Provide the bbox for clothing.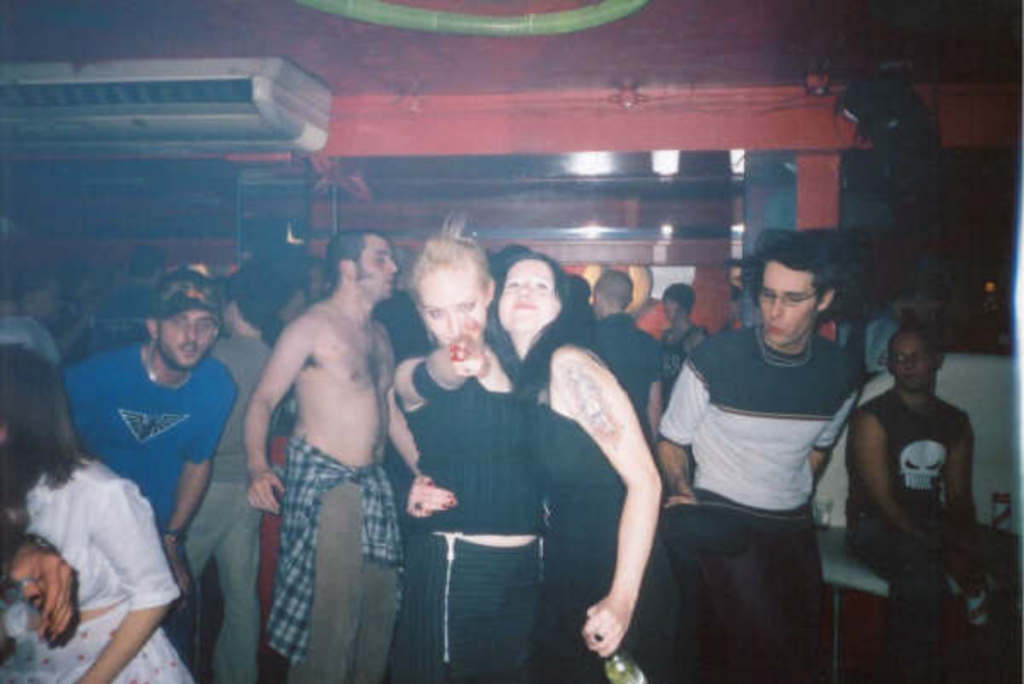
x1=271, y1=455, x2=399, y2=653.
